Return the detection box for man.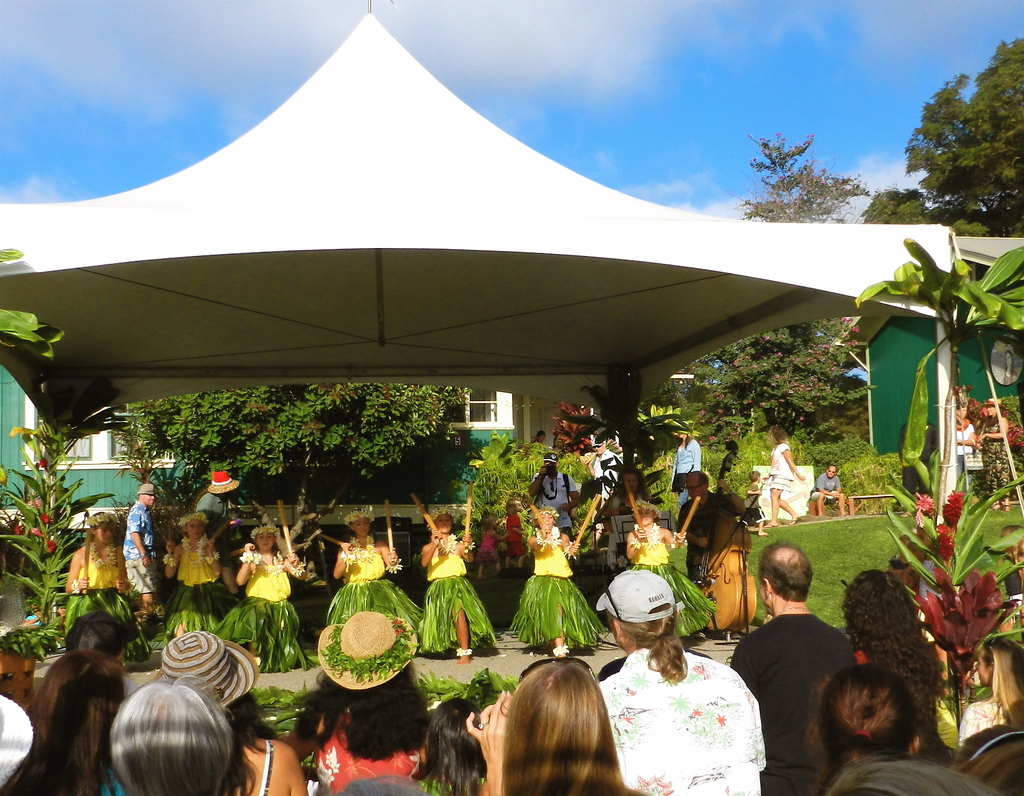
527/452/577/544.
